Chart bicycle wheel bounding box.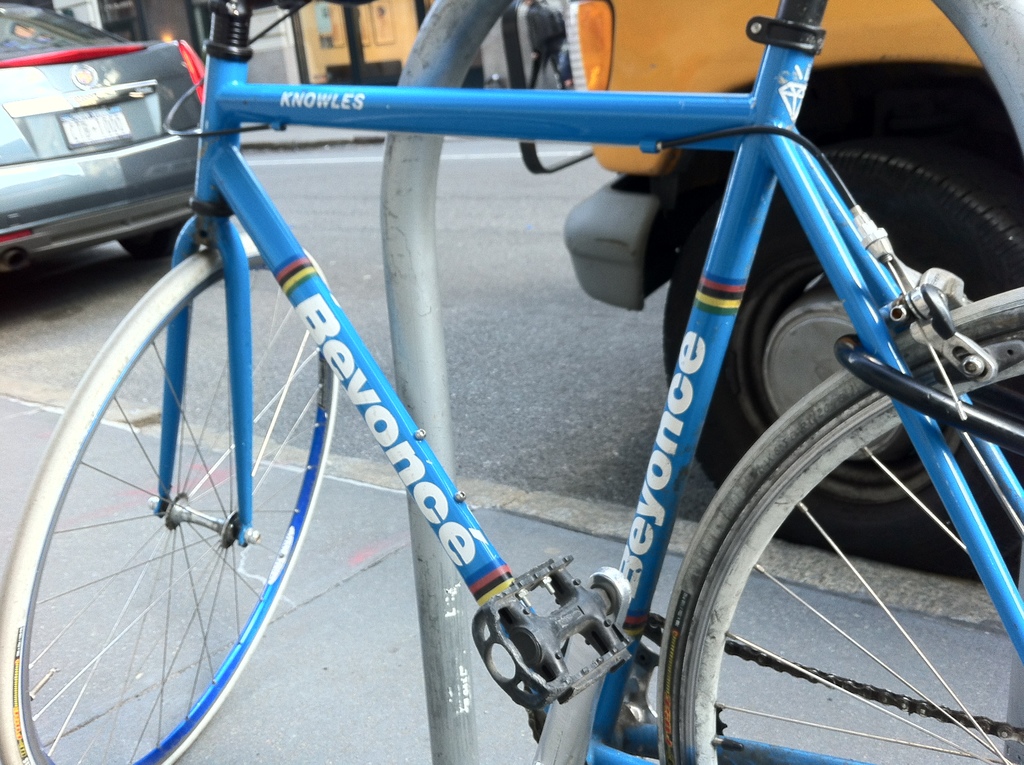
Charted: 0, 229, 339, 764.
